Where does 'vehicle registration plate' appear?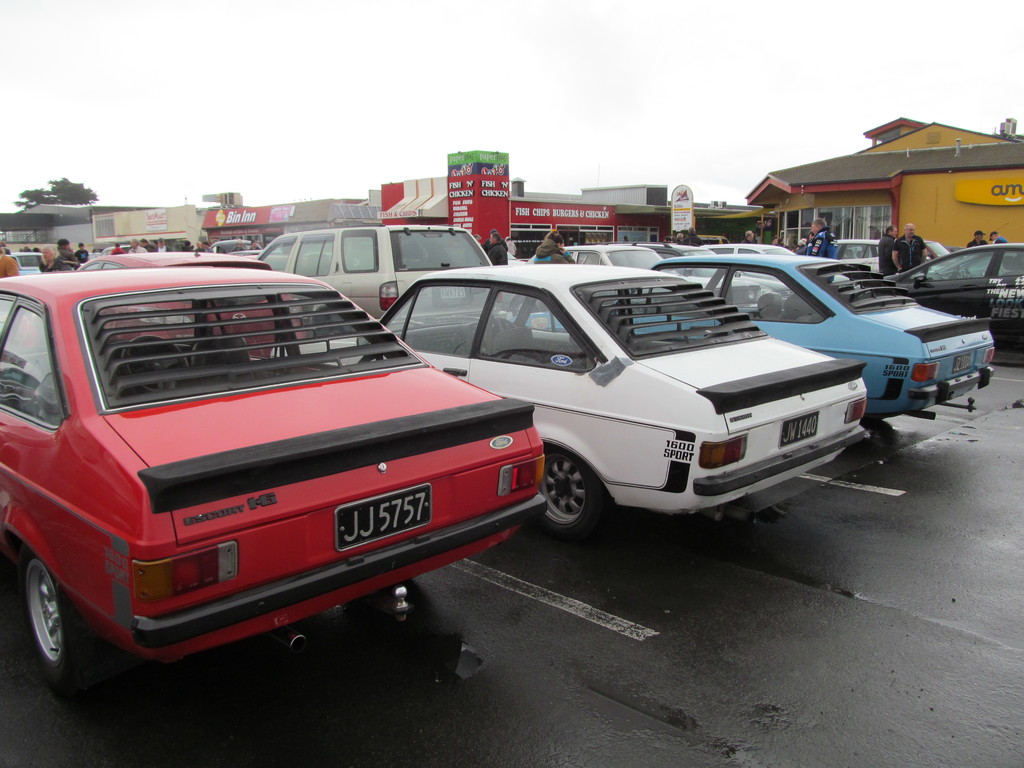
Appears at left=323, top=492, right=424, bottom=566.
